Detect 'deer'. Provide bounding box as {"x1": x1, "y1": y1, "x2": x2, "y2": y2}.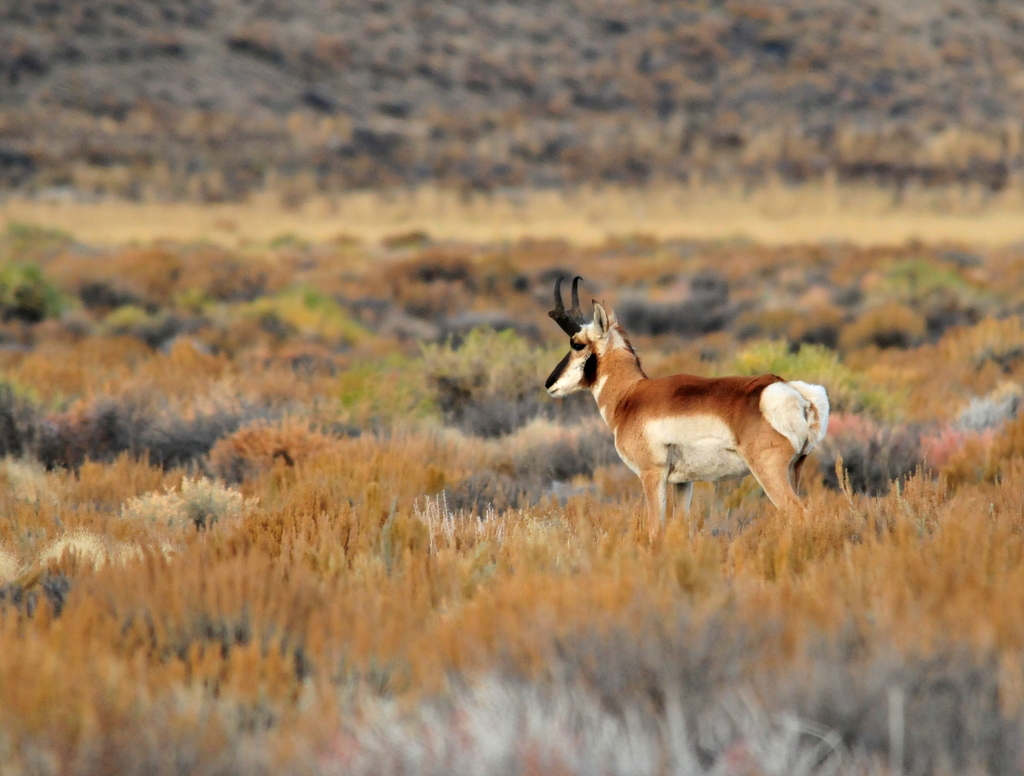
{"x1": 546, "y1": 272, "x2": 829, "y2": 519}.
